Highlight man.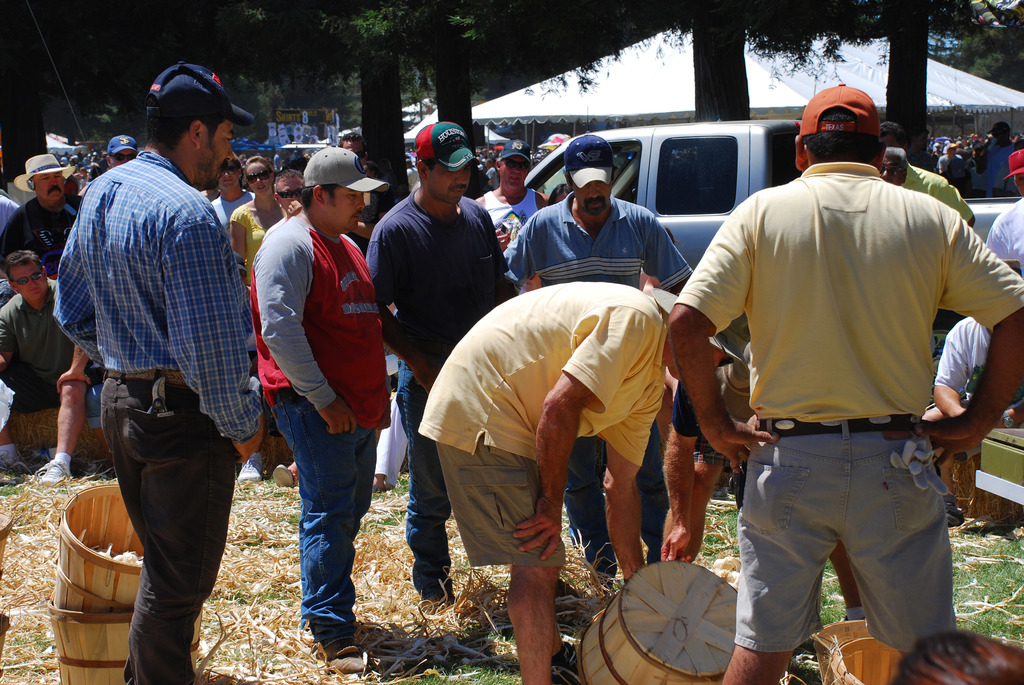
Highlighted region: 878,143,908,184.
